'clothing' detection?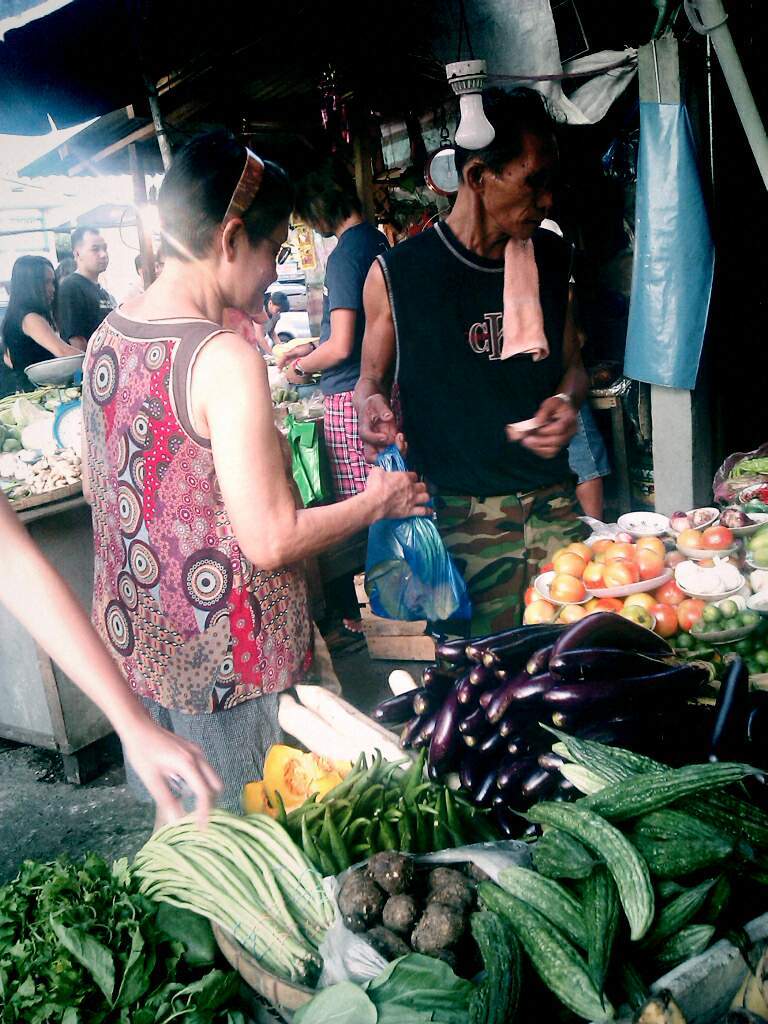
[x1=6, y1=301, x2=97, y2=375]
